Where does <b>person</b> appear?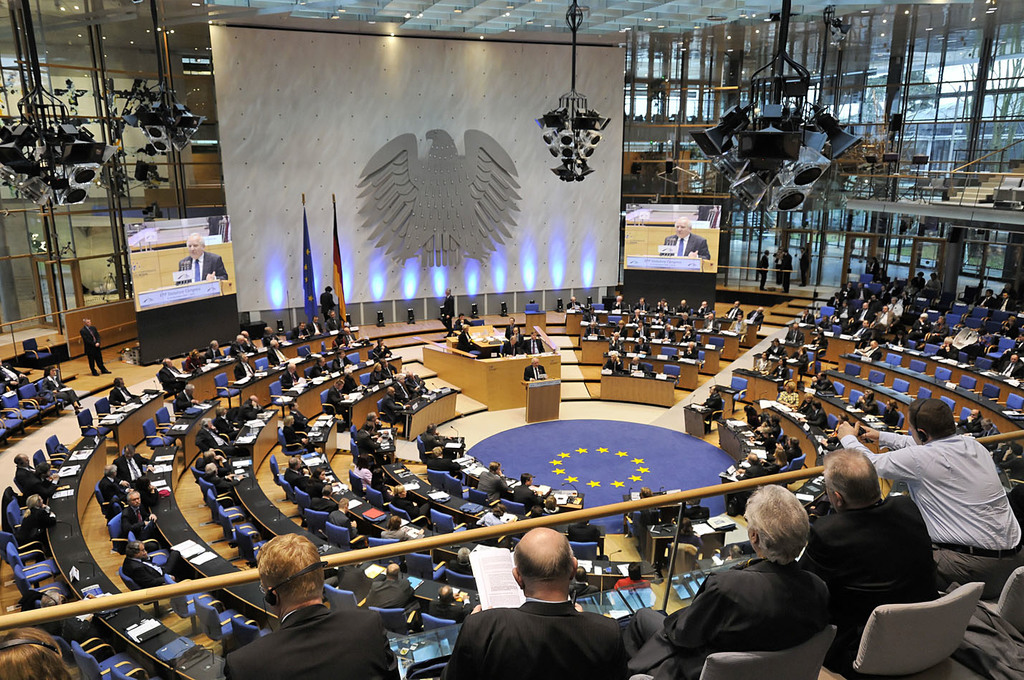
Appears at 661,216,713,261.
